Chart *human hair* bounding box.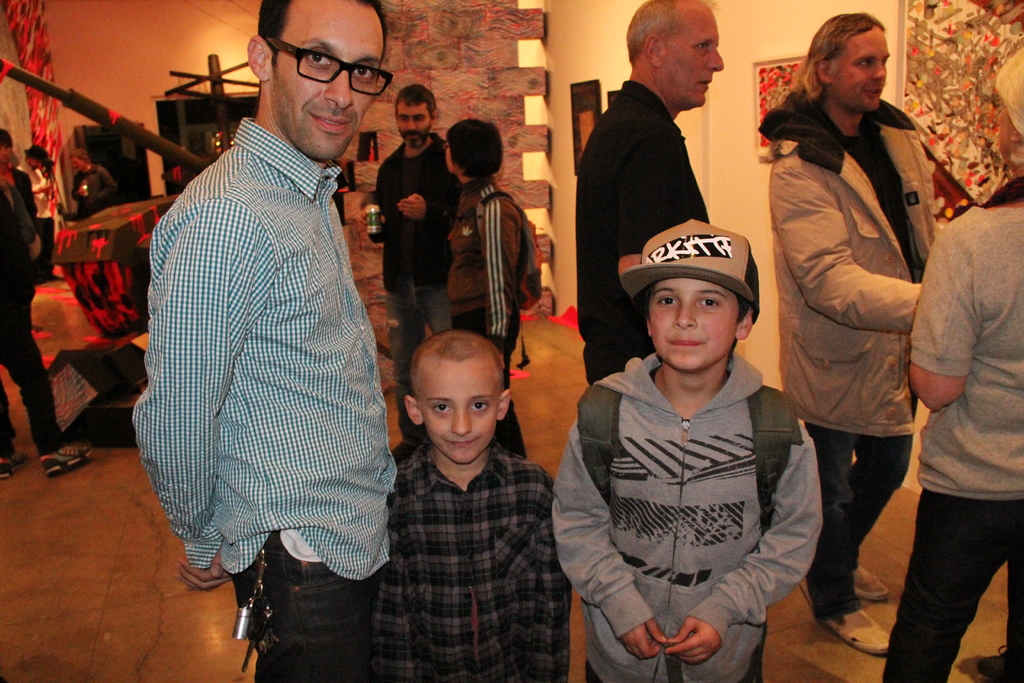
Charted: bbox=(811, 15, 907, 115).
